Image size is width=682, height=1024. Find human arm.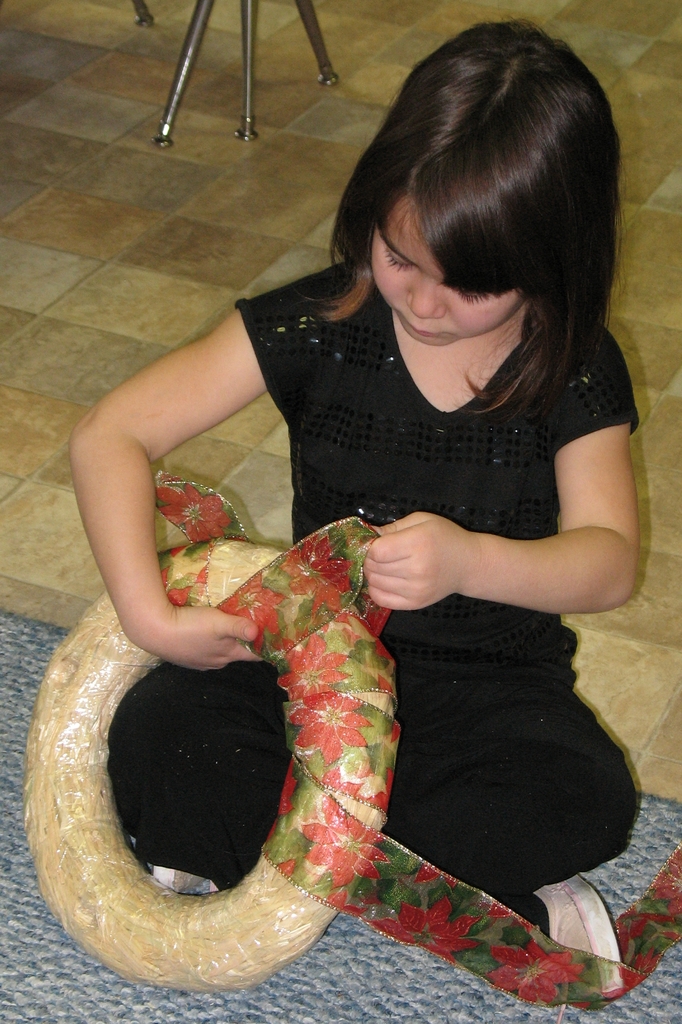
{"x1": 63, "y1": 292, "x2": 274, "y2": 664}.
